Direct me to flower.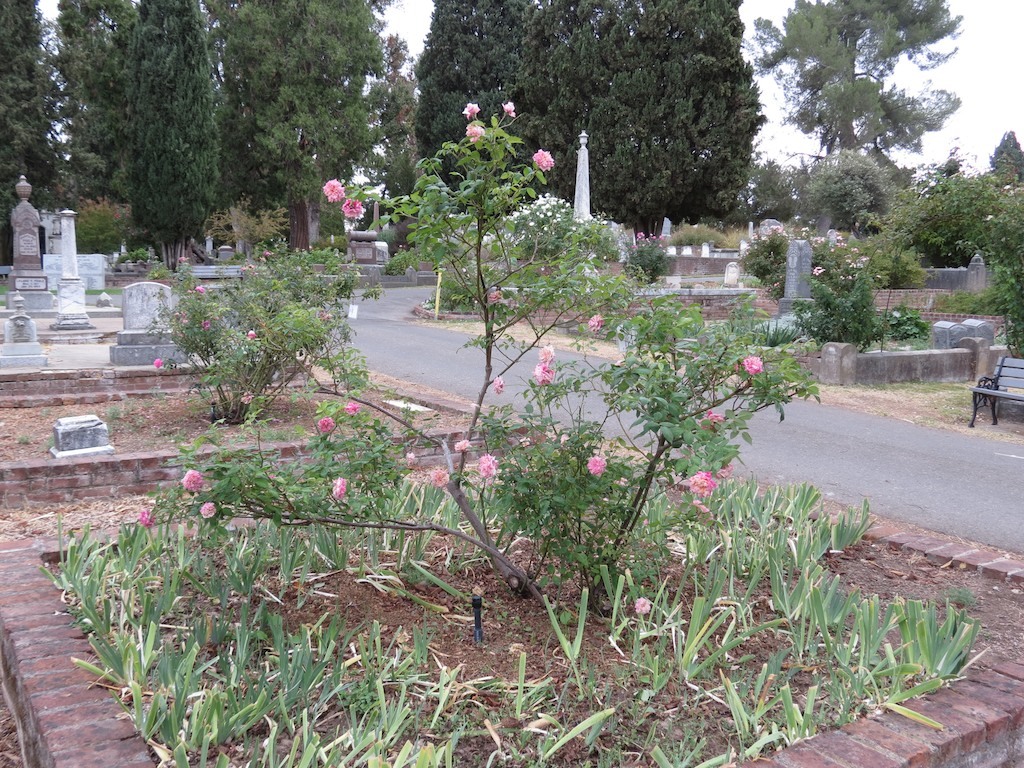
Direction: [x1=338, y1=200, x2=361, y2=218].
